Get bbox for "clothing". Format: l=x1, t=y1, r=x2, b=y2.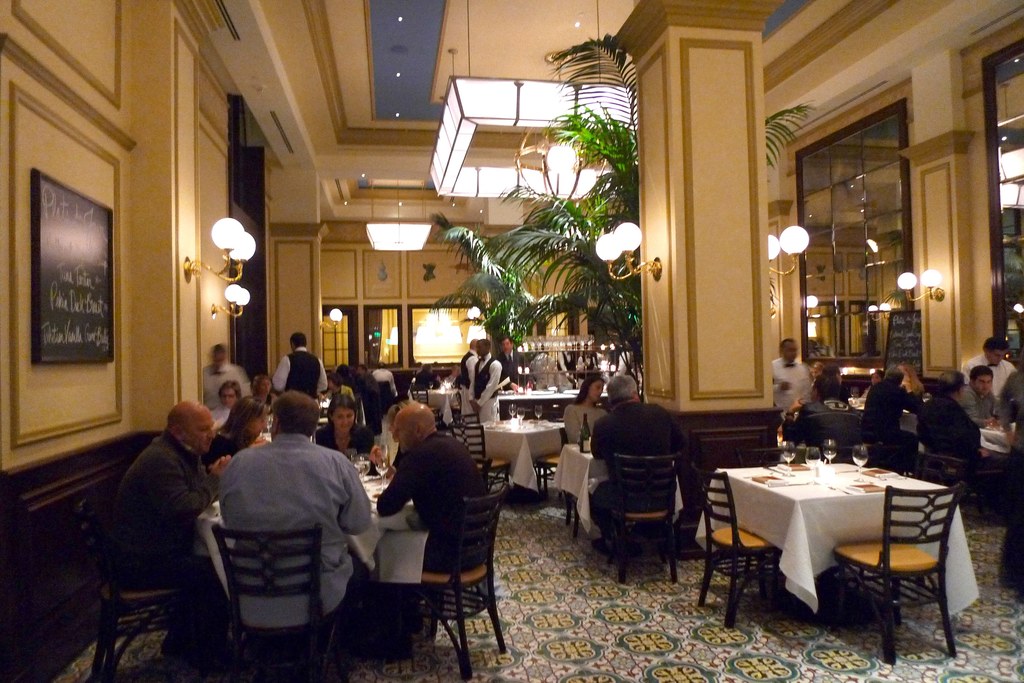
l=954, t=385, r=1002, b=427.
